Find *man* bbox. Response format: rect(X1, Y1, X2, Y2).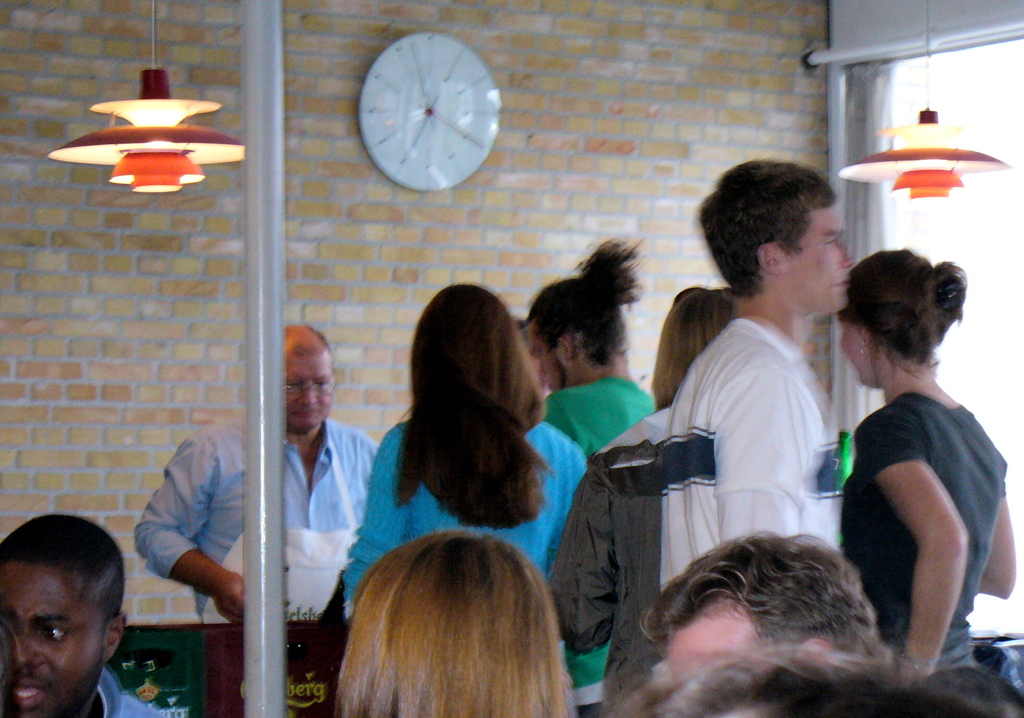
rect(653, 157, 860, 583).
